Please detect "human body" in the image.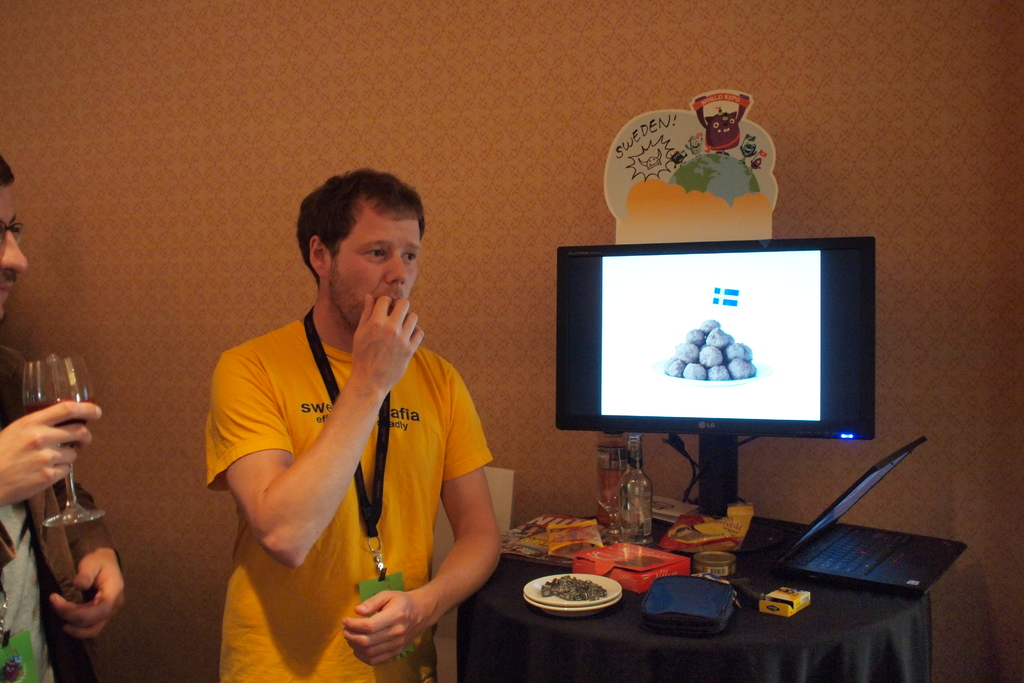
BBox(0, 149, 127, 682).
